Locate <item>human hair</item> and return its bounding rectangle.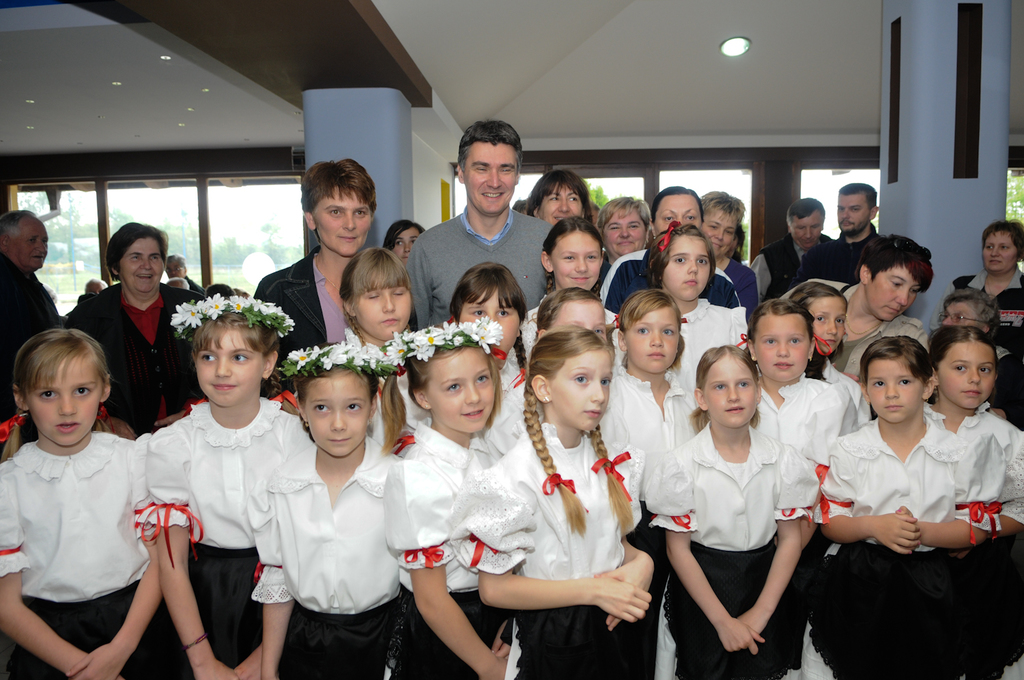
852 233 933 297.
